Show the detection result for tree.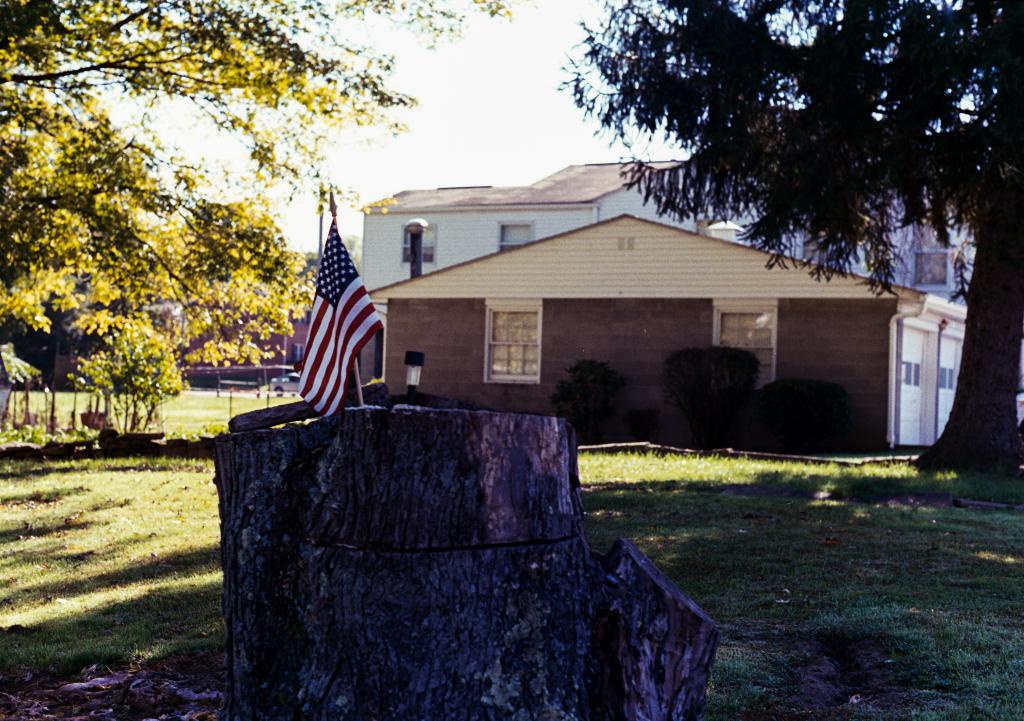
x1=663 y1=346 x2=772 y2=460.
